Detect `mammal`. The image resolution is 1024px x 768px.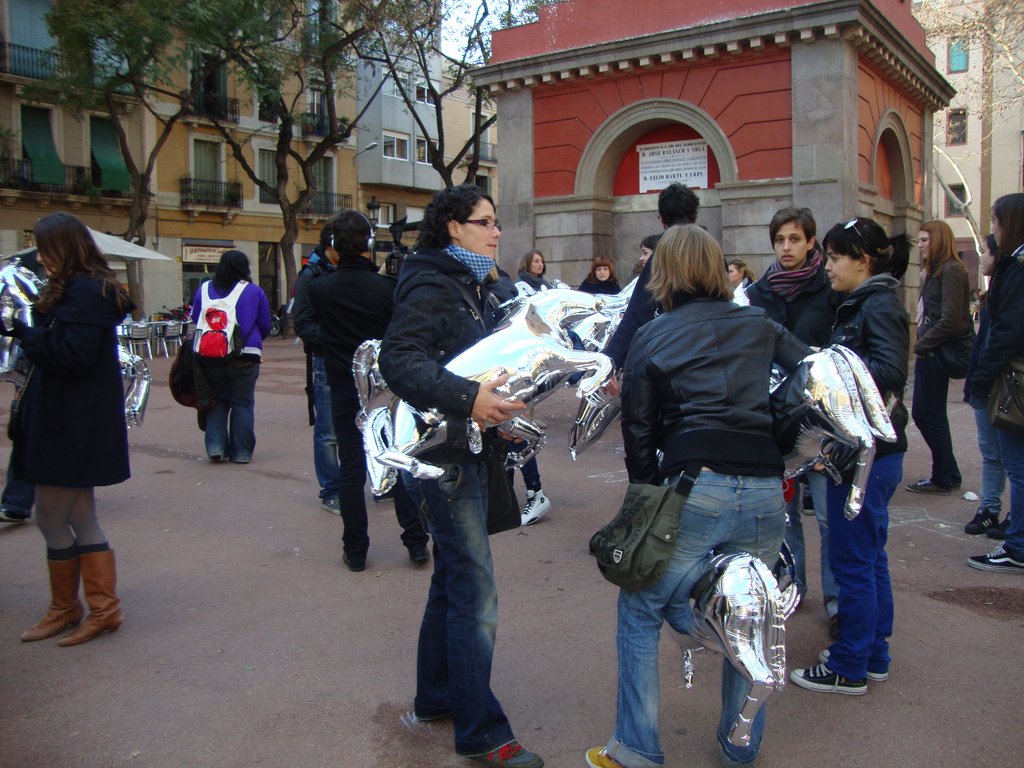
<region>794, 214, 911, 697</region>.
